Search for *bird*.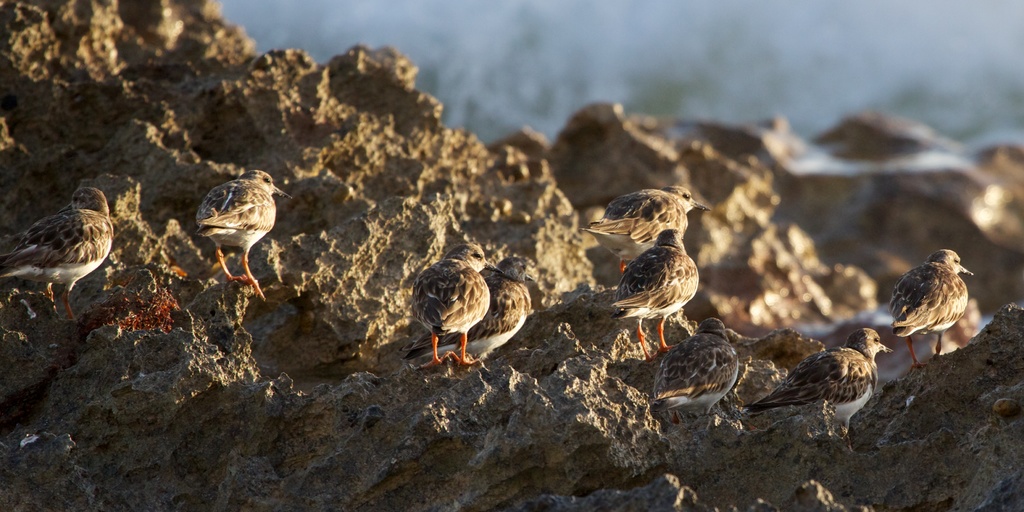
Found at region(390, 253, 542, 374).
